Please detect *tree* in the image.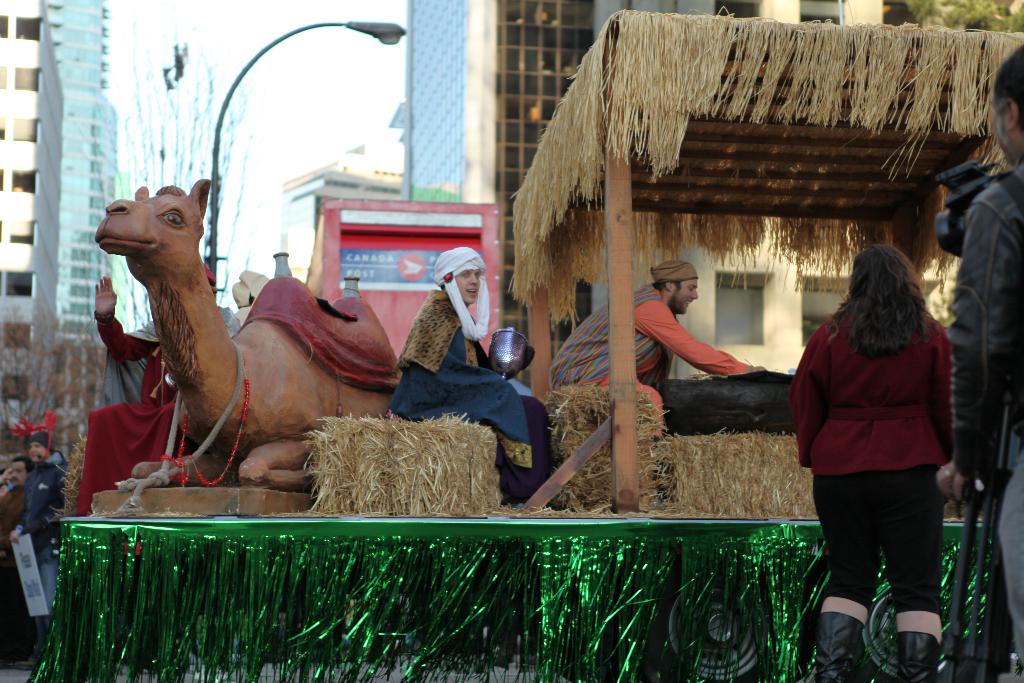
select_region(0, 299, 113, 481).
